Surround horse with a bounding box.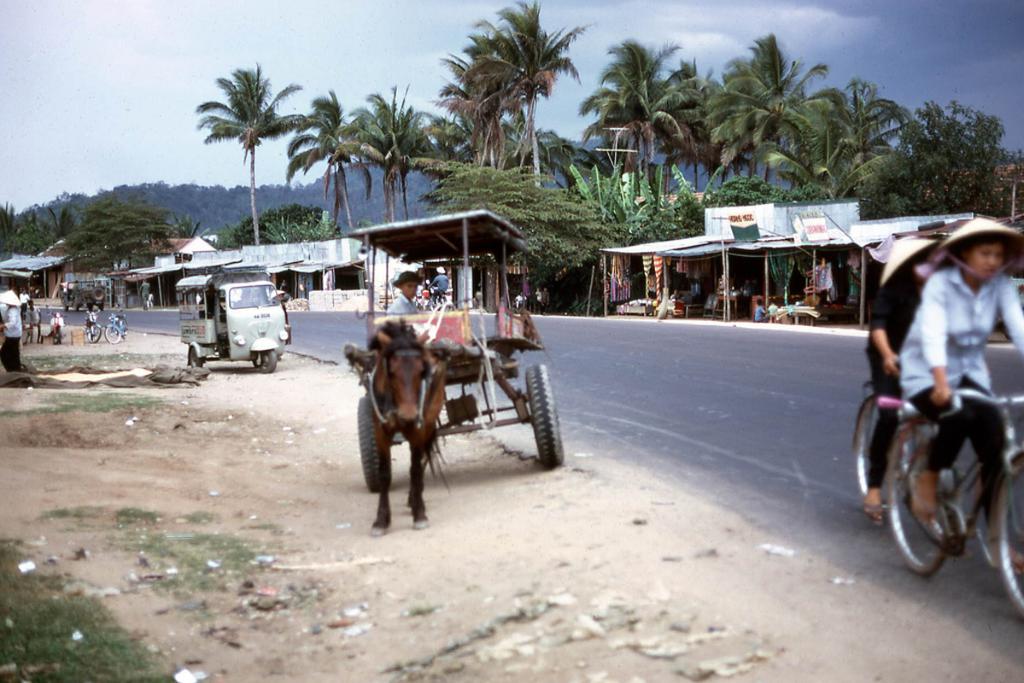
bbox=[366, 322, 450, 542].
